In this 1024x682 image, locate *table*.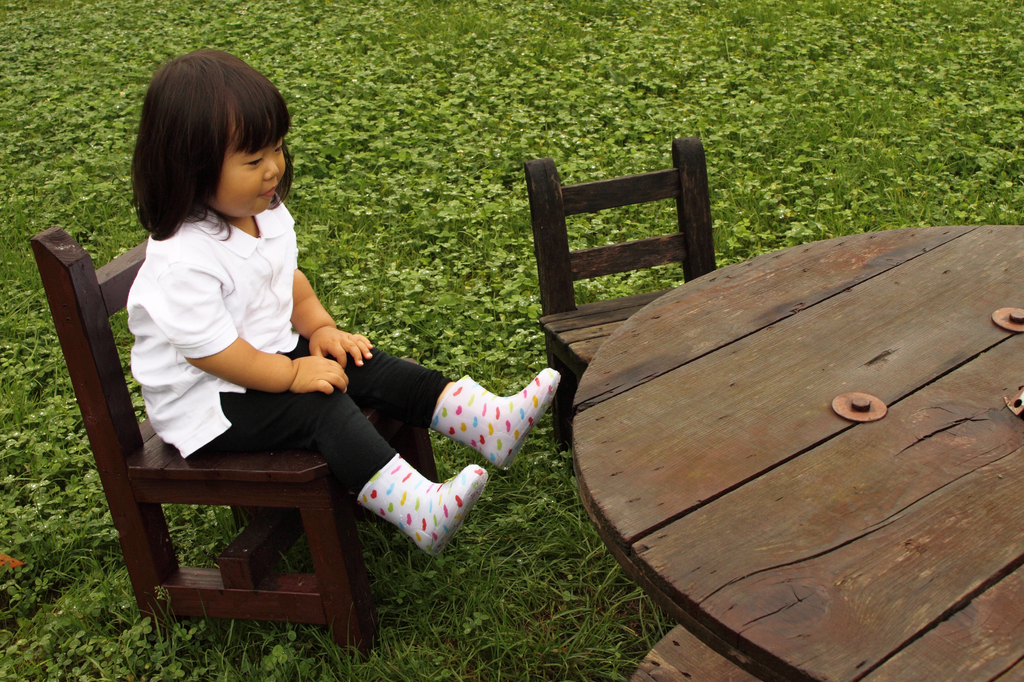
Bounding box: left=563, top=222, right=1023, bottom=681.
